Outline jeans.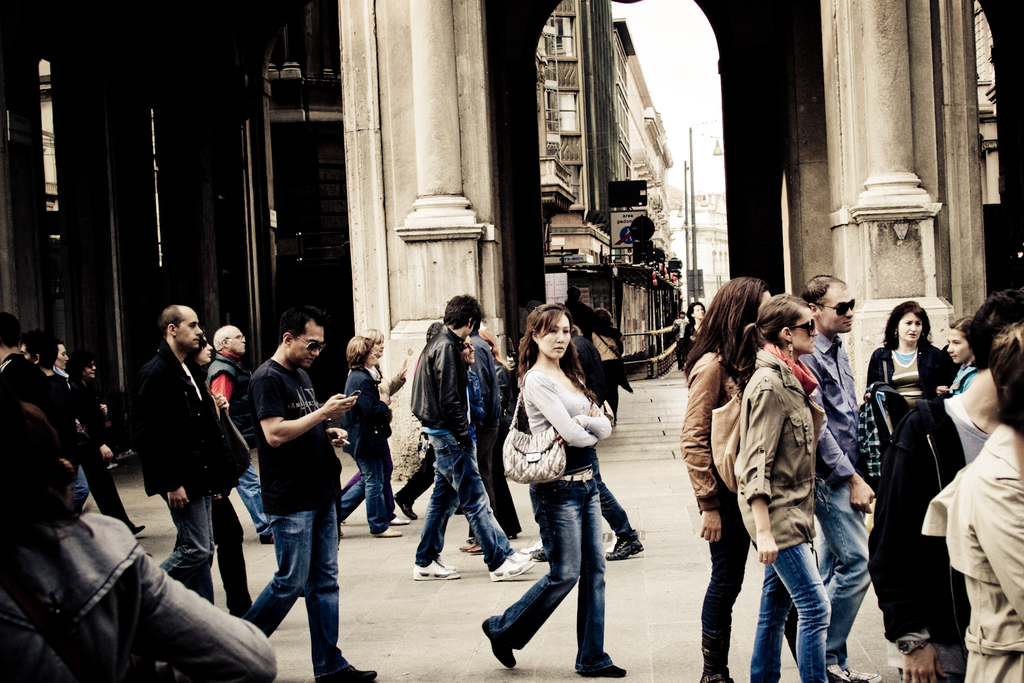
Outline: <region>707, 488, 746, 670</region>.
